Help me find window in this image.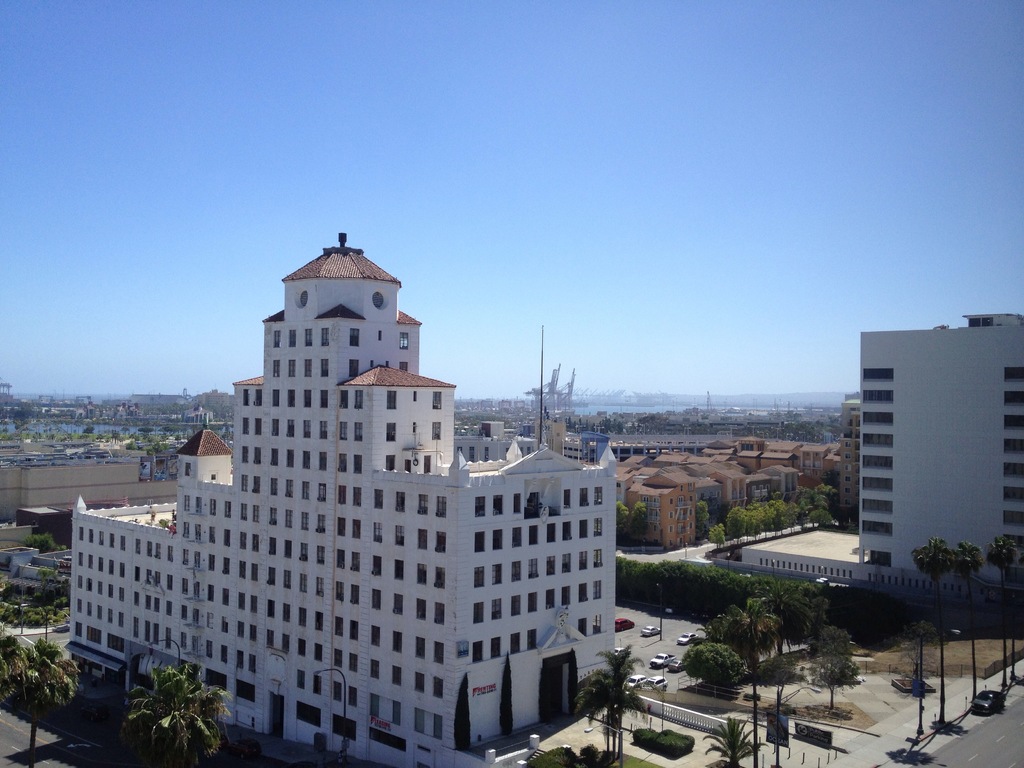
Found it: (left=394, top=526, right=402, bottom=546).
